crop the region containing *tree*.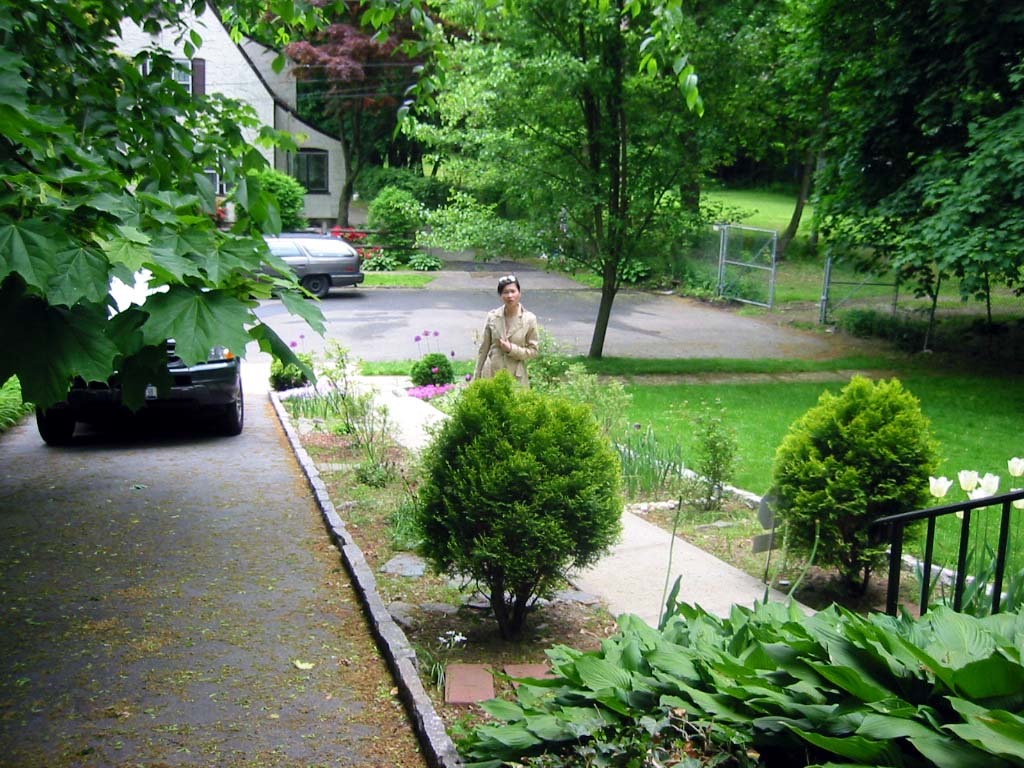
Crop region: {"left": 770, "top": 376, "right": 954, "bottom": 602}.
